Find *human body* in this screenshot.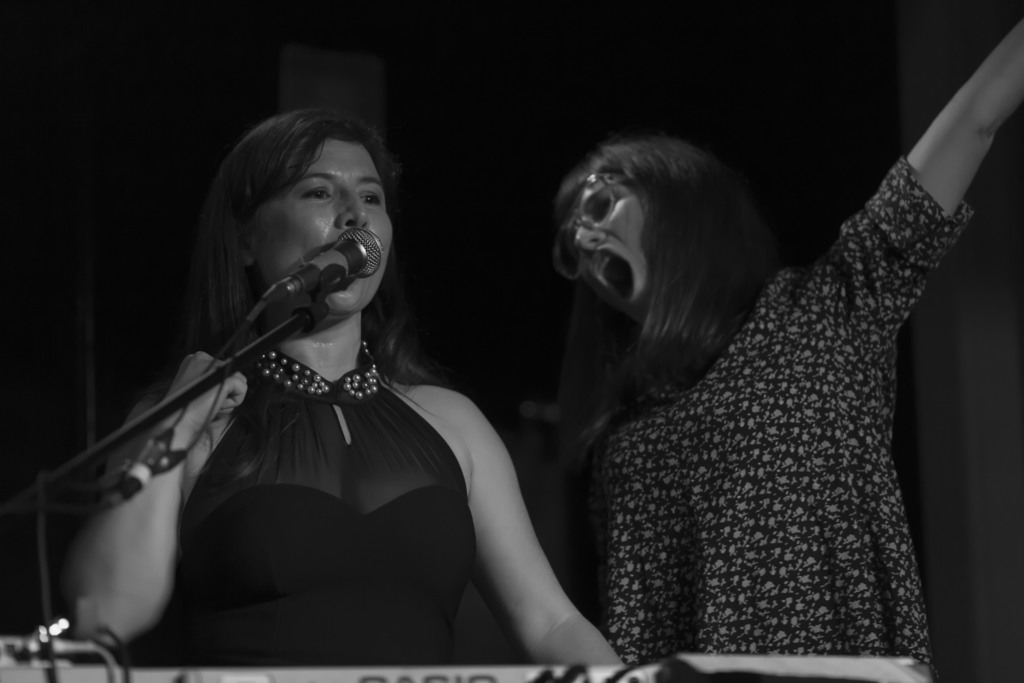
The bounding box for *human body* is l=0, t=120, r=572, b=681.
